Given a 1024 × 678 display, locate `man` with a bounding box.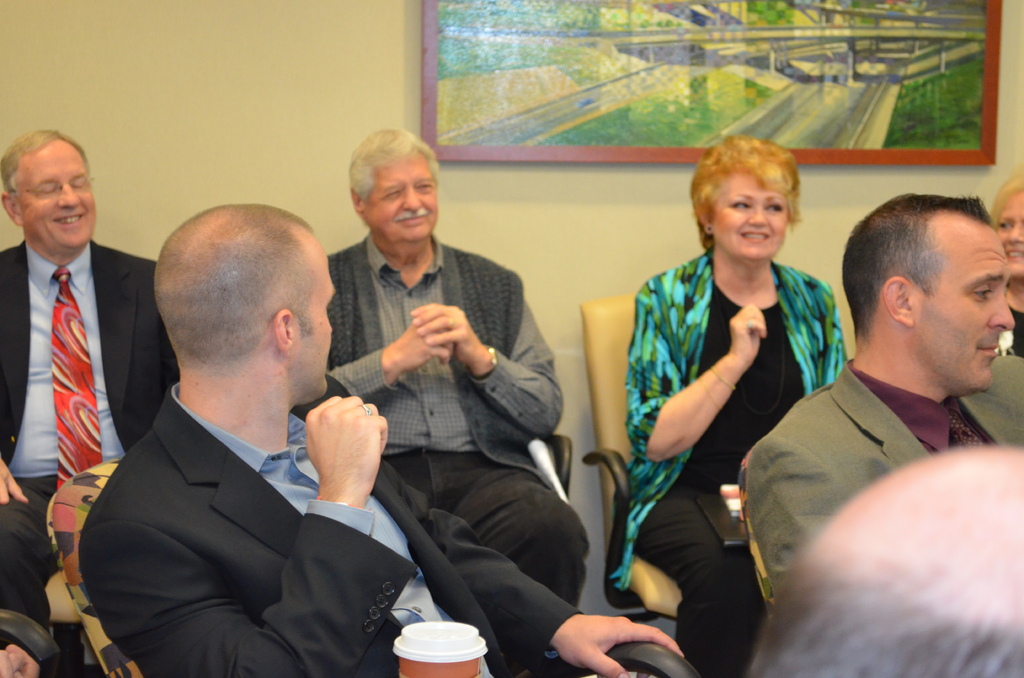
Located: <box>79,204,687,677</box>.
